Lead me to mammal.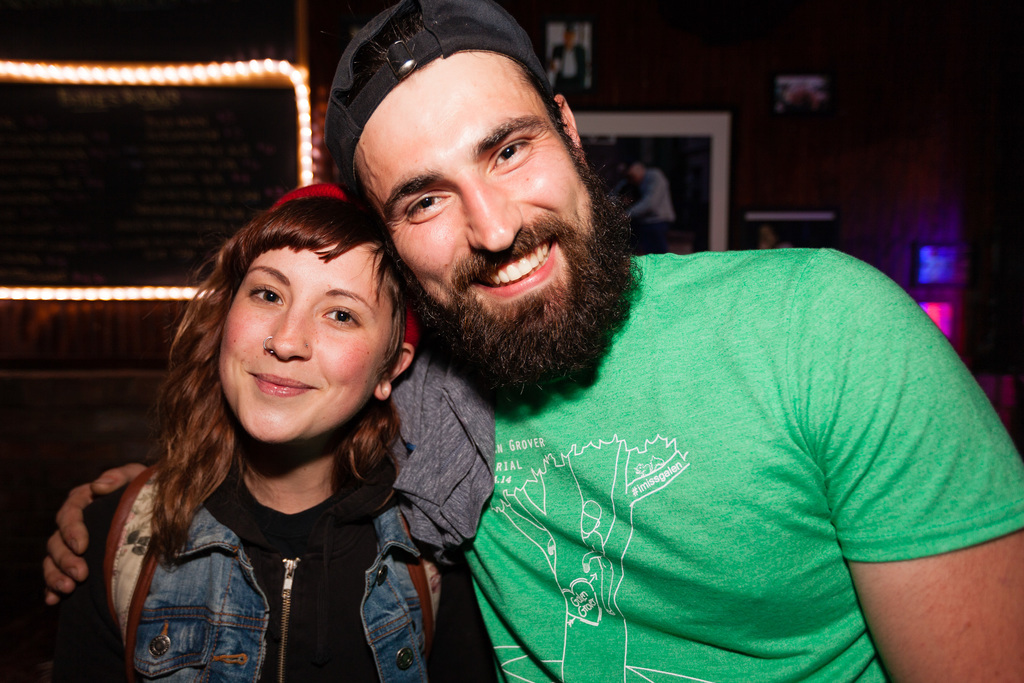
Lead to 37:0:1023:682.
